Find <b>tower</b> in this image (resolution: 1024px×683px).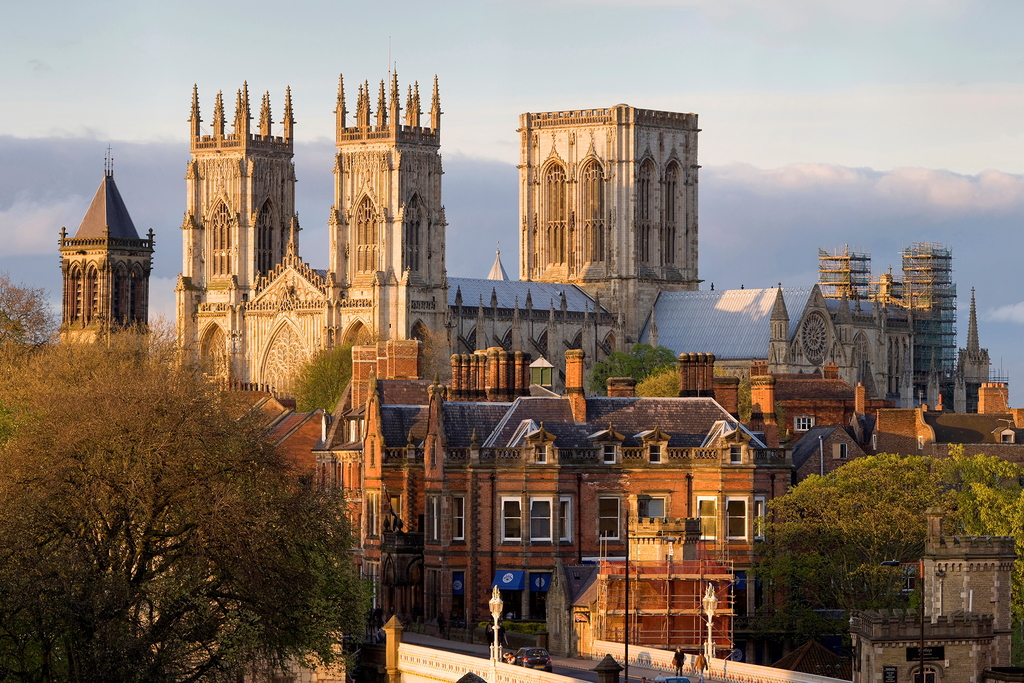
(329,79,456,378).
